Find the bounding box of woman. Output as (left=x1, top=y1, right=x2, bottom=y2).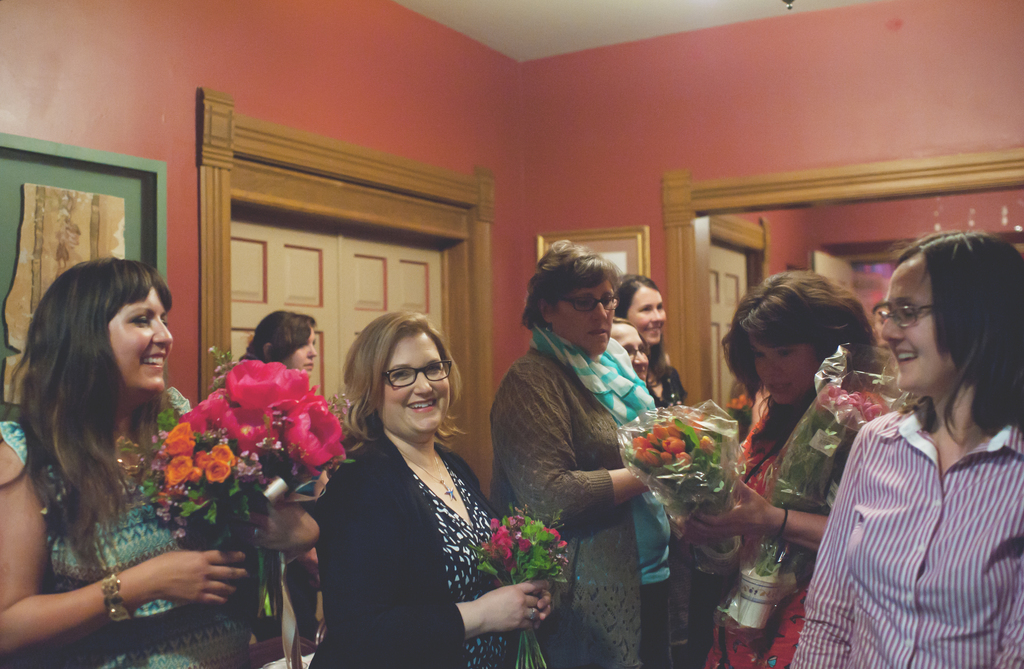
(left=616, top=273, right=691, bottom=410).
